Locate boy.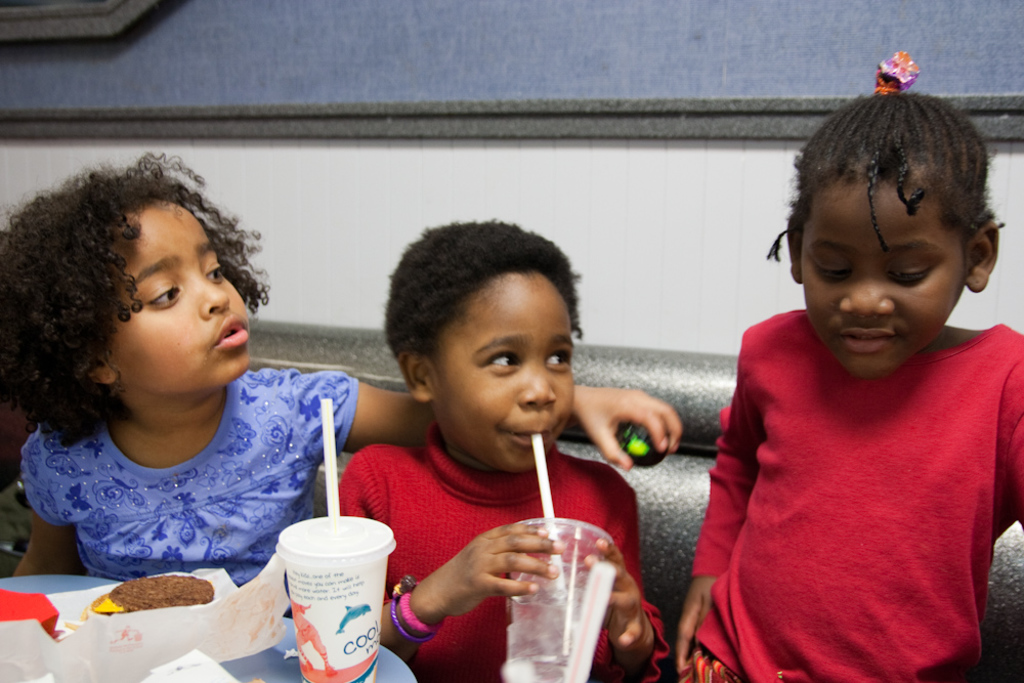
Bounding box: x1=307, y1=230, x2=648, y2=657.
